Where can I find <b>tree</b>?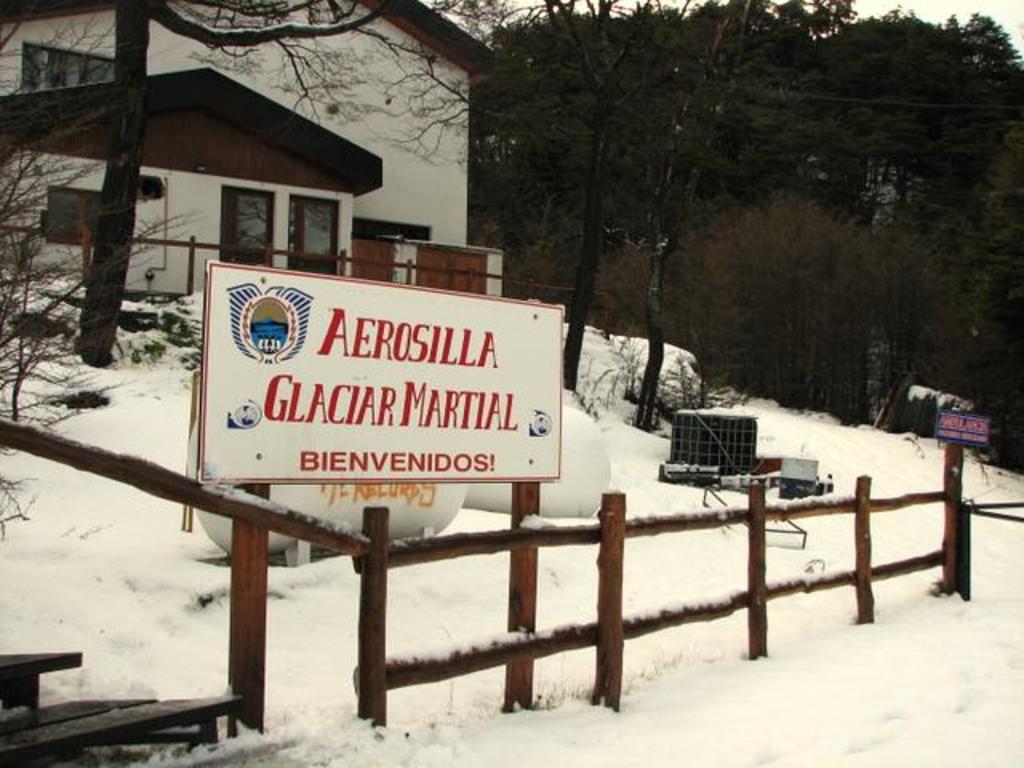
You can find it at bbox=[702, 0, 1021, 270].
